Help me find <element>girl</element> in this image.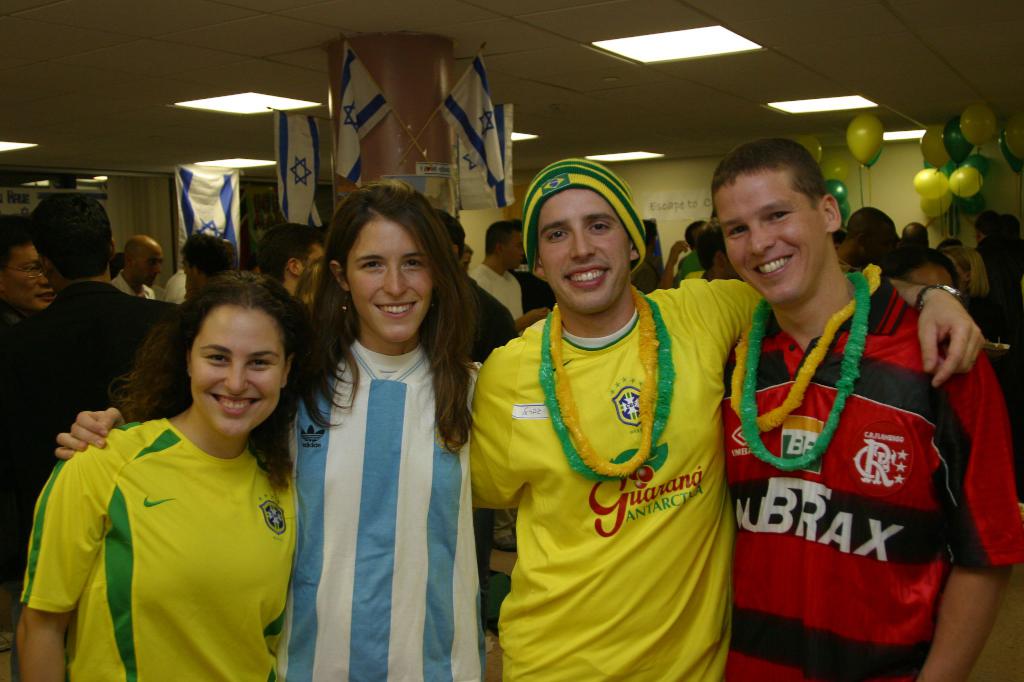
Found it: pyautogui.locateOnScreen(15, 264, 318, 681).
